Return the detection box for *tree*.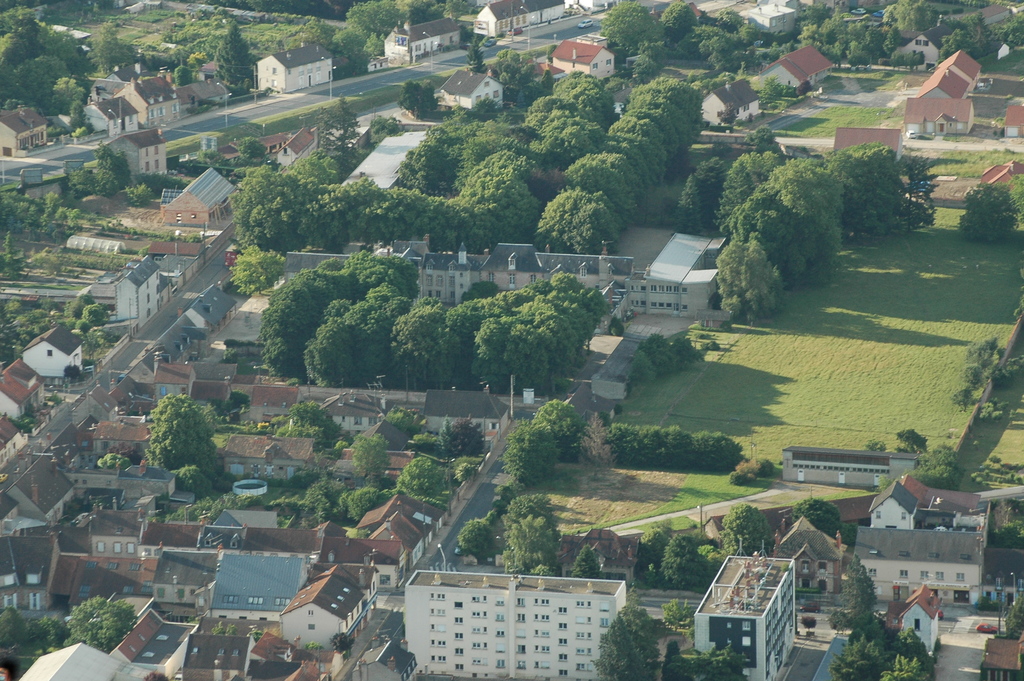
Rect(592, 614, 647, 680).
